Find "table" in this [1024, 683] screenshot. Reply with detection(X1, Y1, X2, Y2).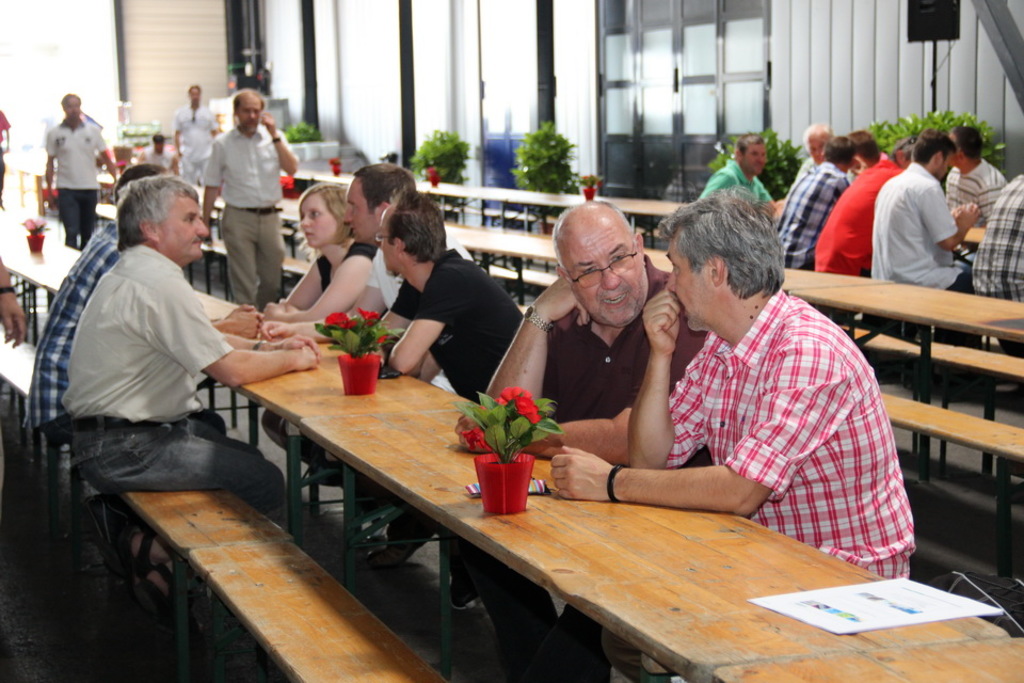
detection(278, 158, 357, 192).
